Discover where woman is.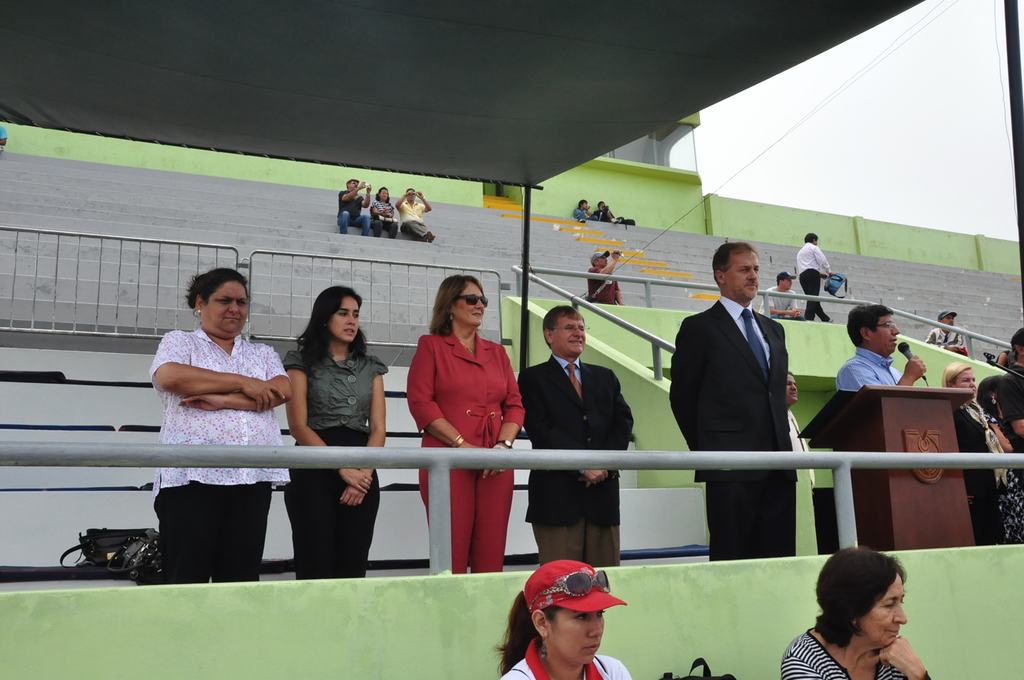
Discovered at 976/376/1023/550.
